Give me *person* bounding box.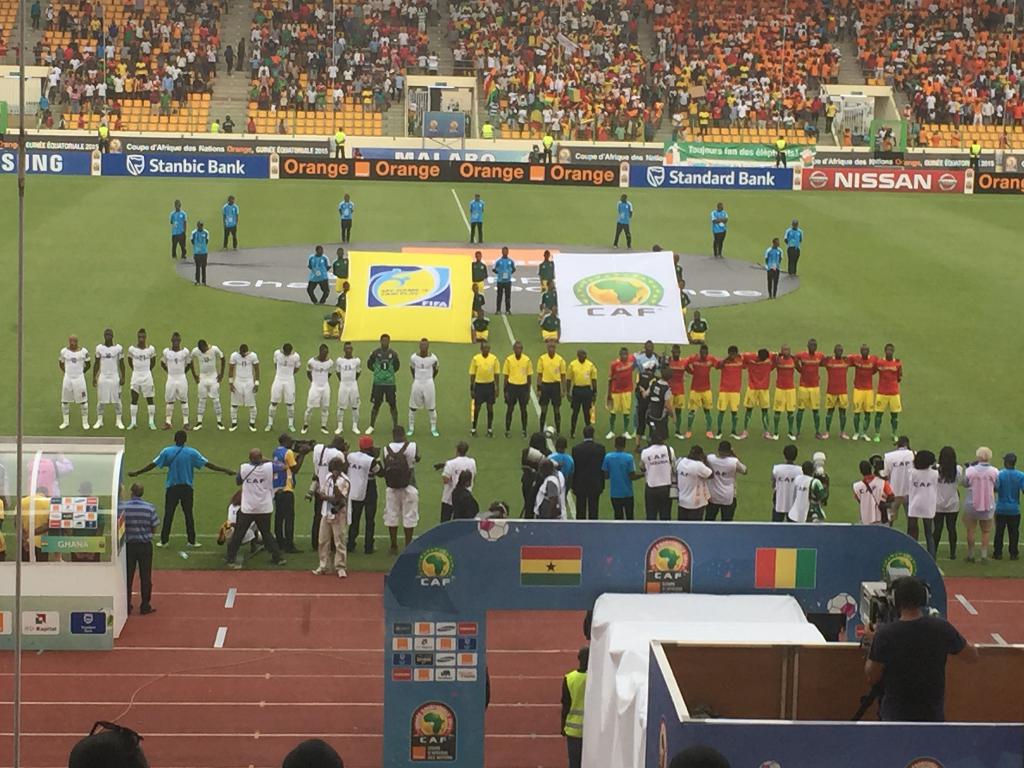
{"x1": 217, "y1": 201, "x2": 238, "y2": 248}.
